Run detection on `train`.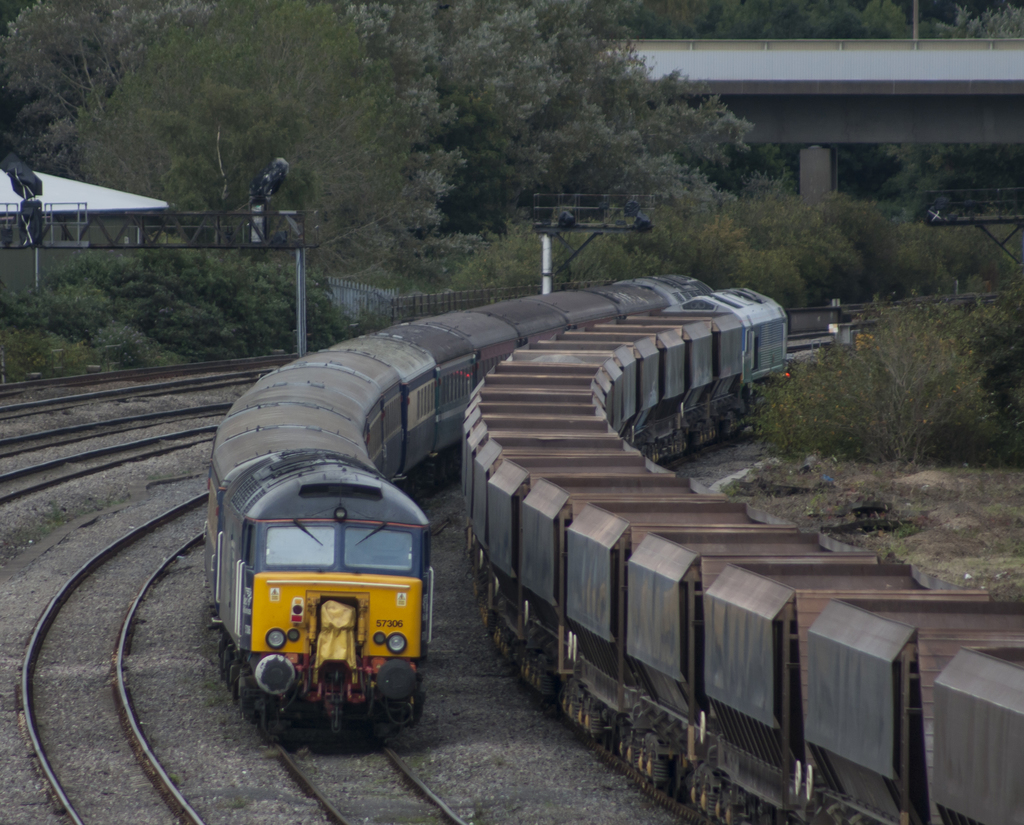
Result: bbox=[214, 263, 714, 723].
